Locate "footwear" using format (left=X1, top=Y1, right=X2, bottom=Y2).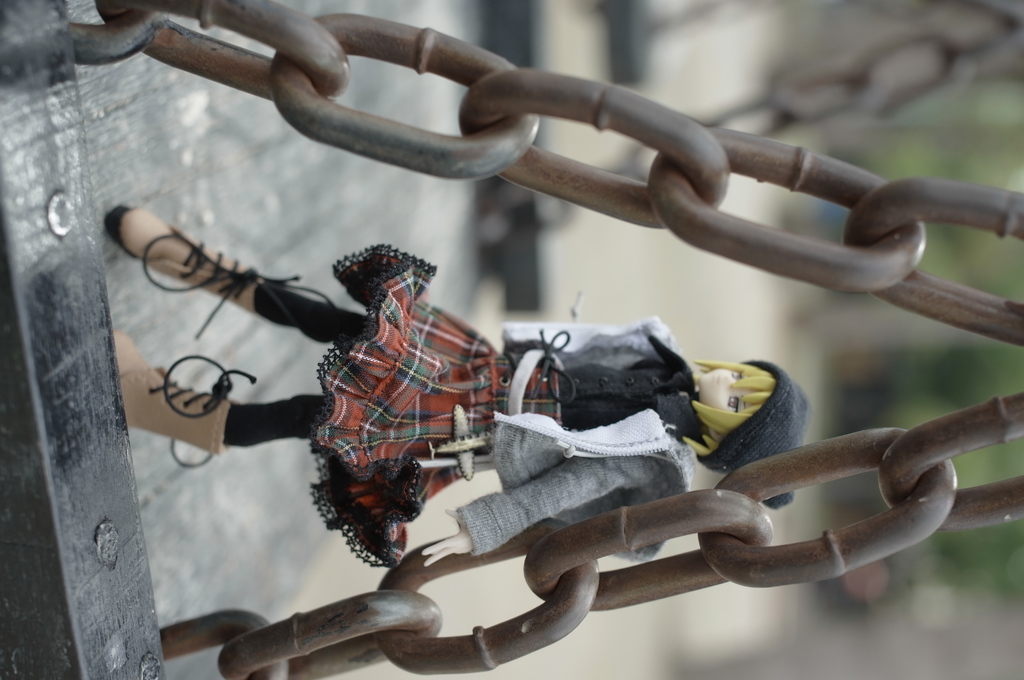
(left=93, top=191, right=247, bottom=334).
